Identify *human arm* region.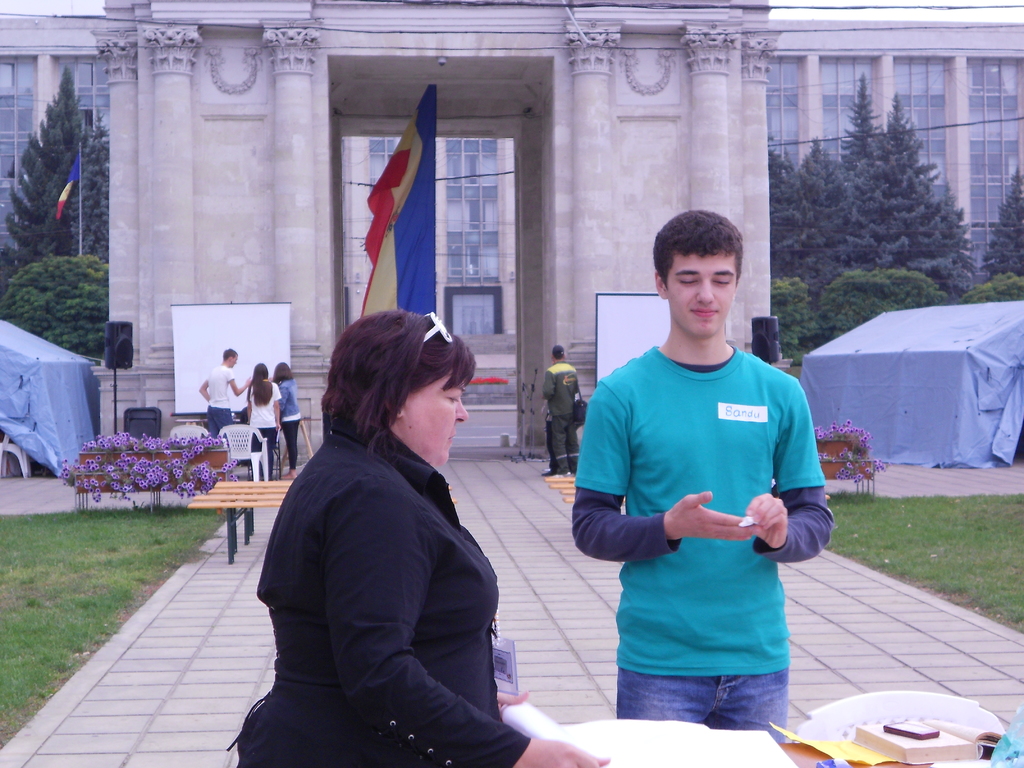
Region: 745,372,837,566.
